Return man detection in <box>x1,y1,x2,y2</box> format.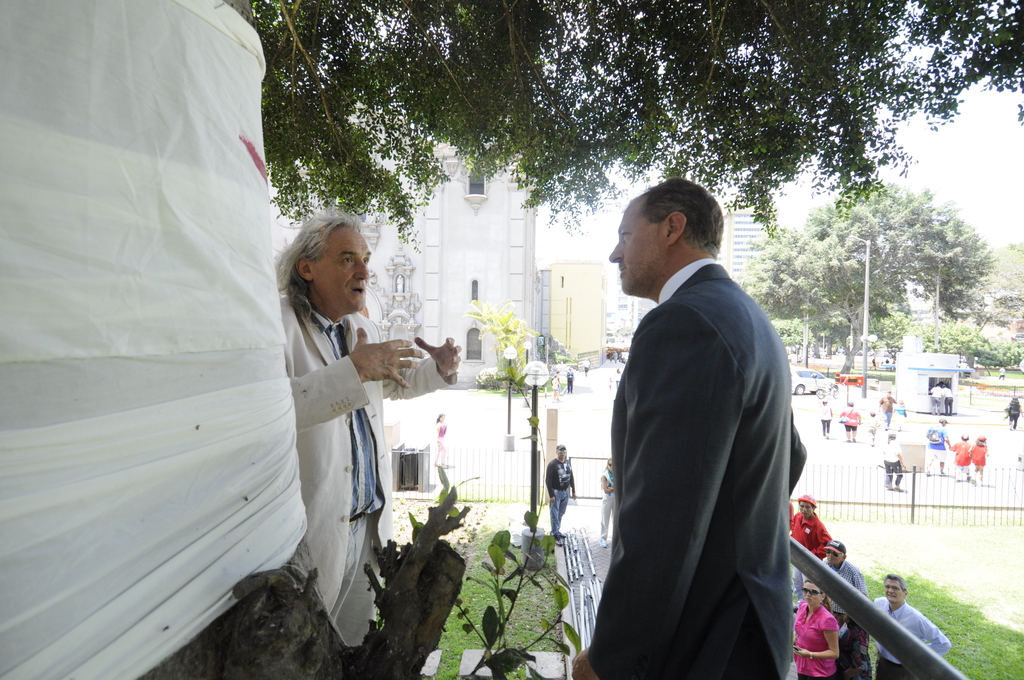
<box>786,494,824,553</box>.
